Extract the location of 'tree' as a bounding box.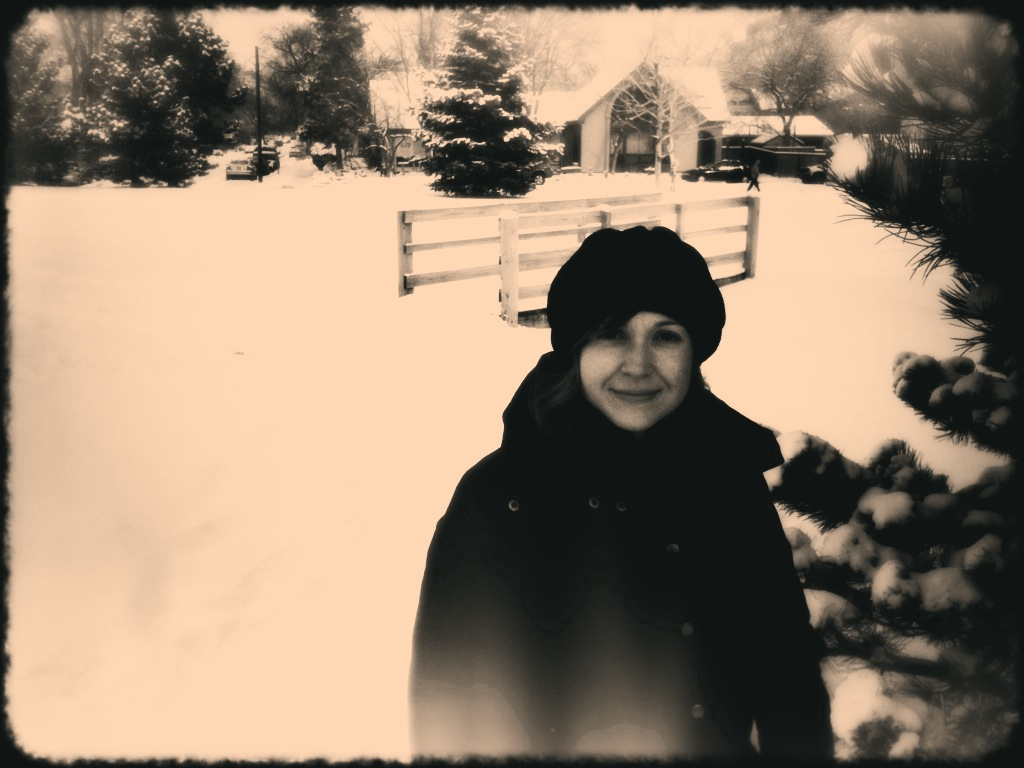
[x1=606, y1=12, x2=718, y2=174].
